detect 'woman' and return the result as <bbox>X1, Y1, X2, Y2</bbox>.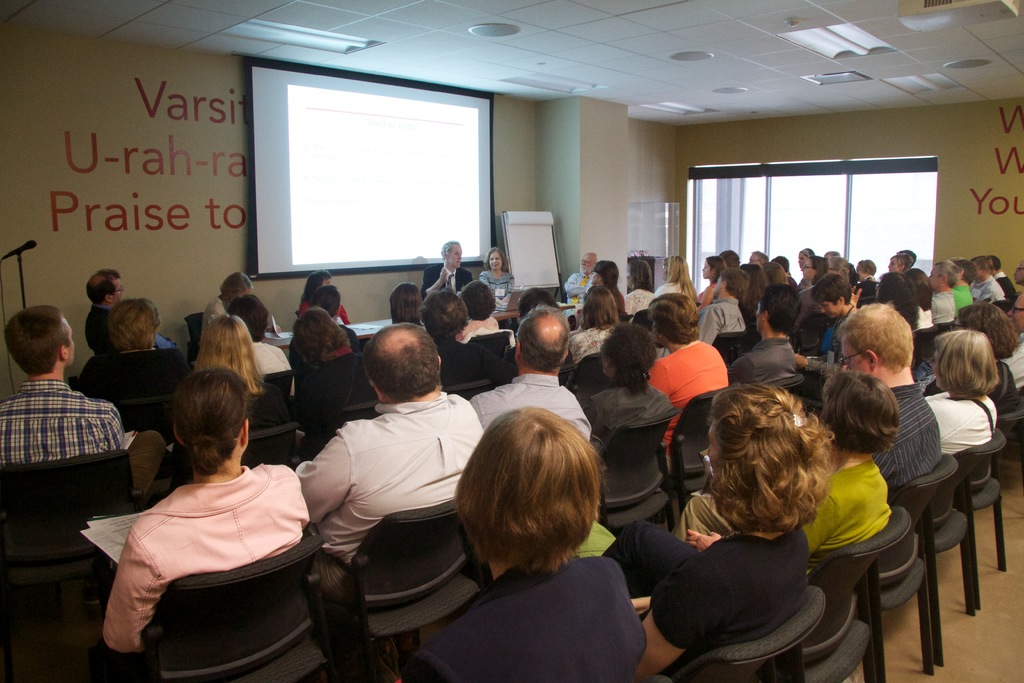
<bbox>886, 251, 915, 274</bbox>.
